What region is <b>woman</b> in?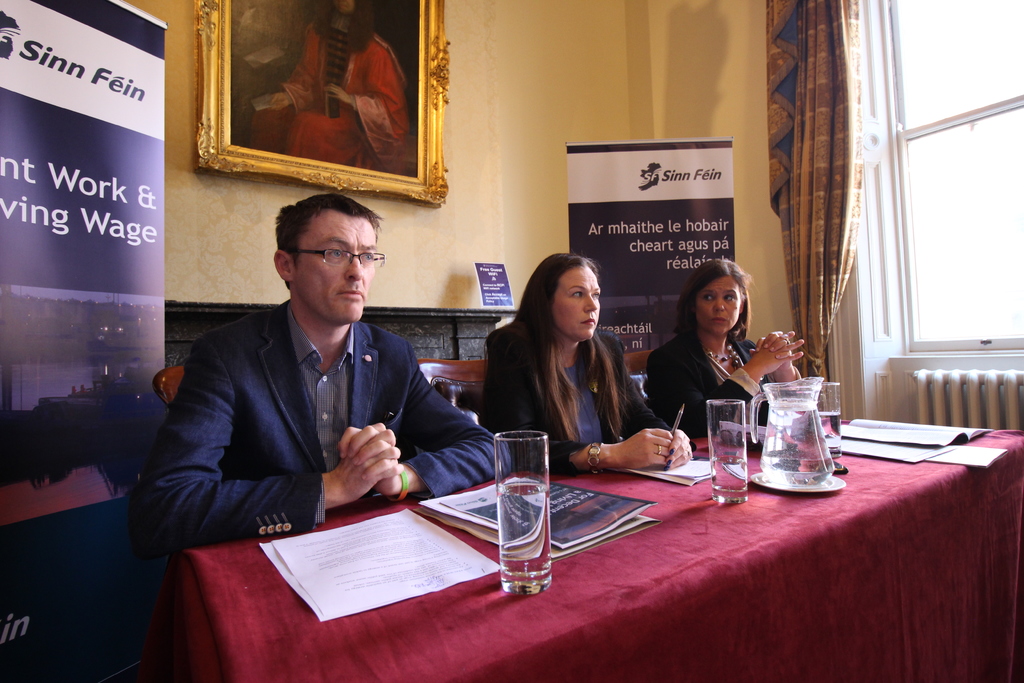
crop(472, 254, 700, 468).
